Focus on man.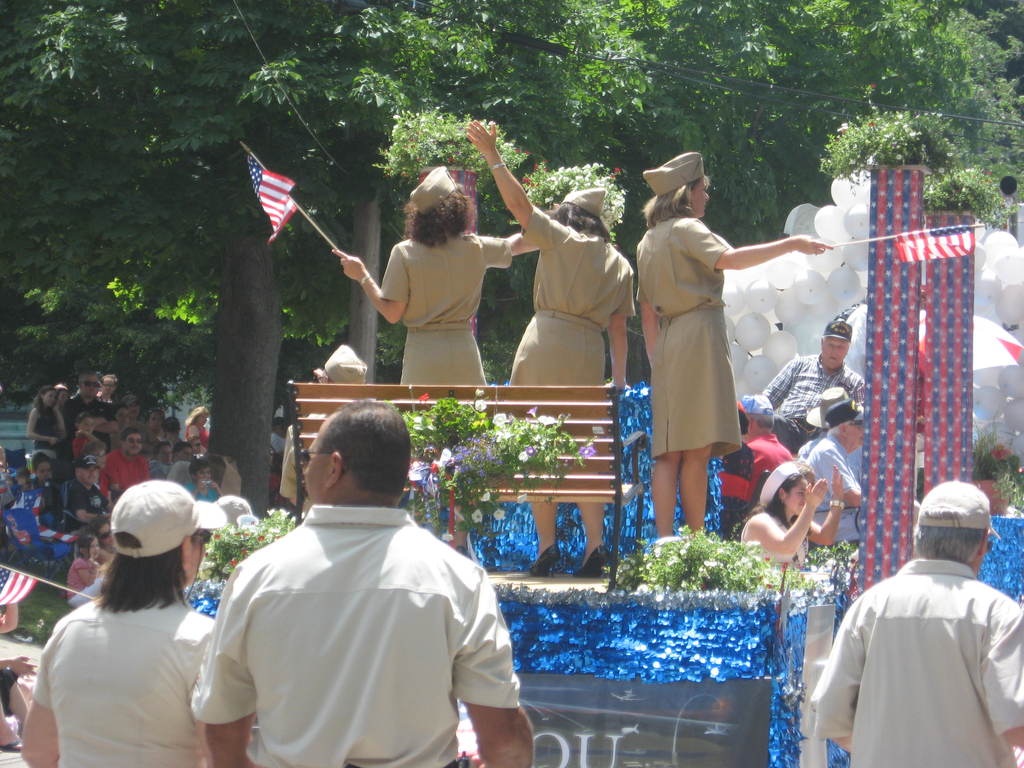
Focused at [left=100, top=429, right=148, bottom=507].
